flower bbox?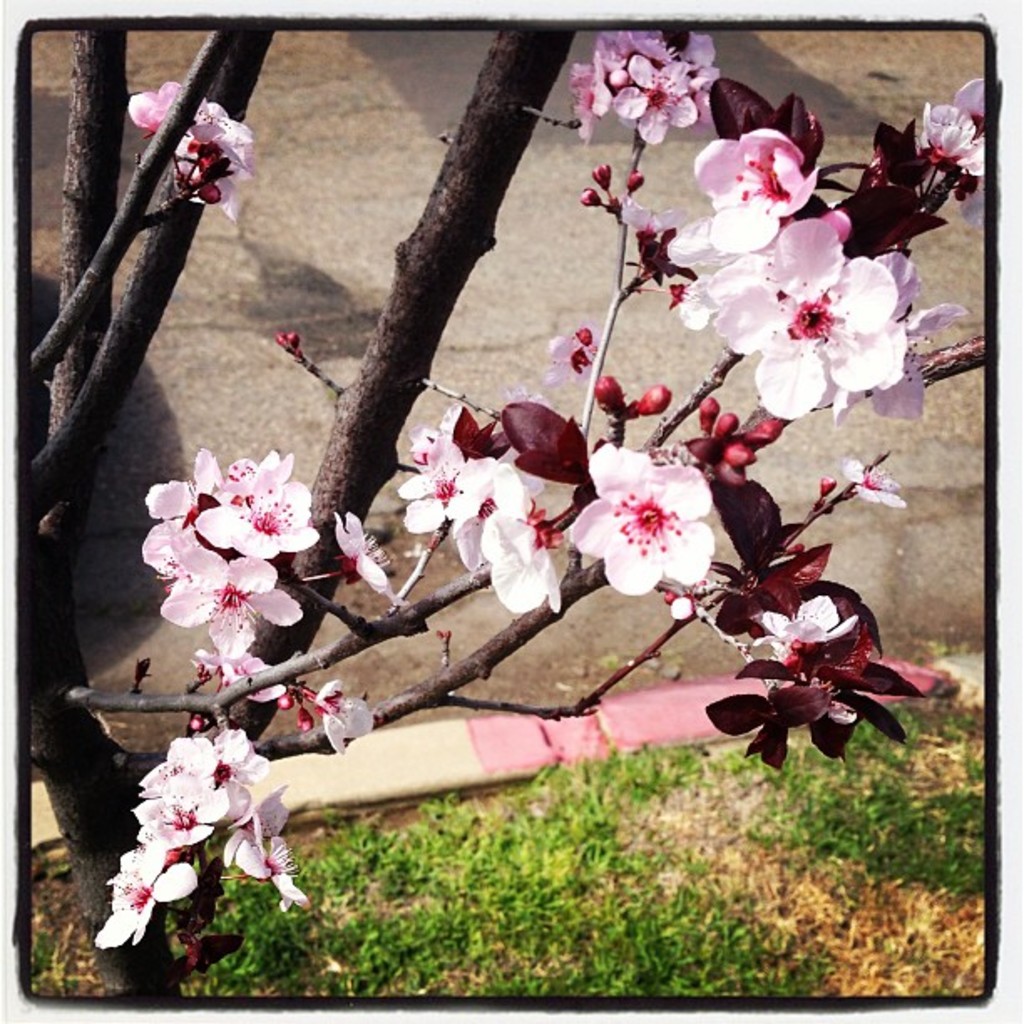
537 315 602 388
